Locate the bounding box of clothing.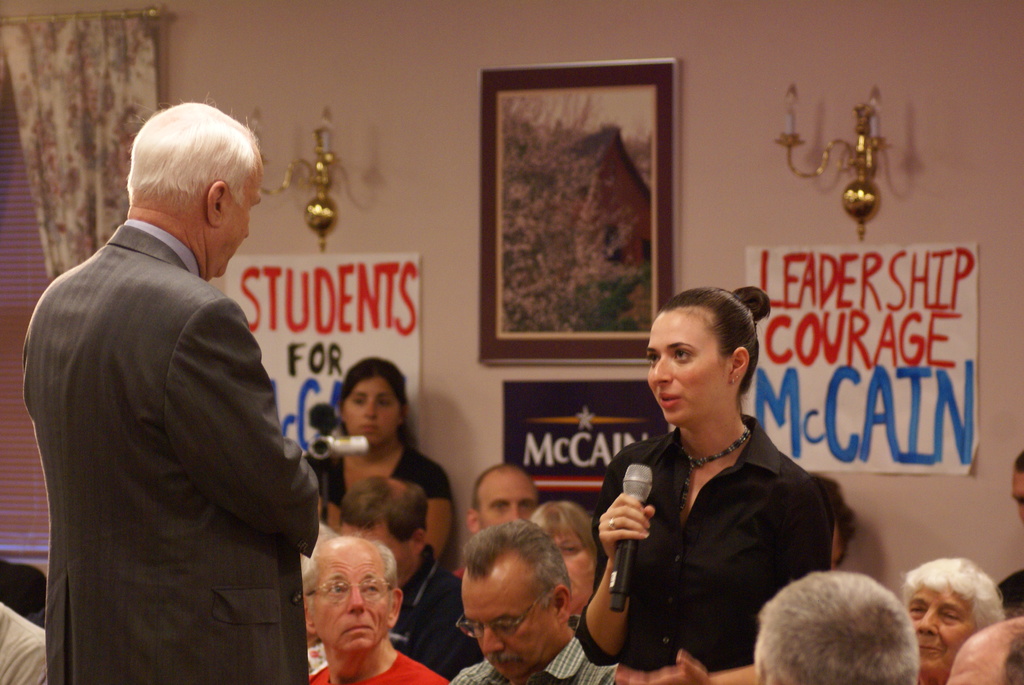
Bounding box: left=996, top=568, right=1023, bottom=617.
